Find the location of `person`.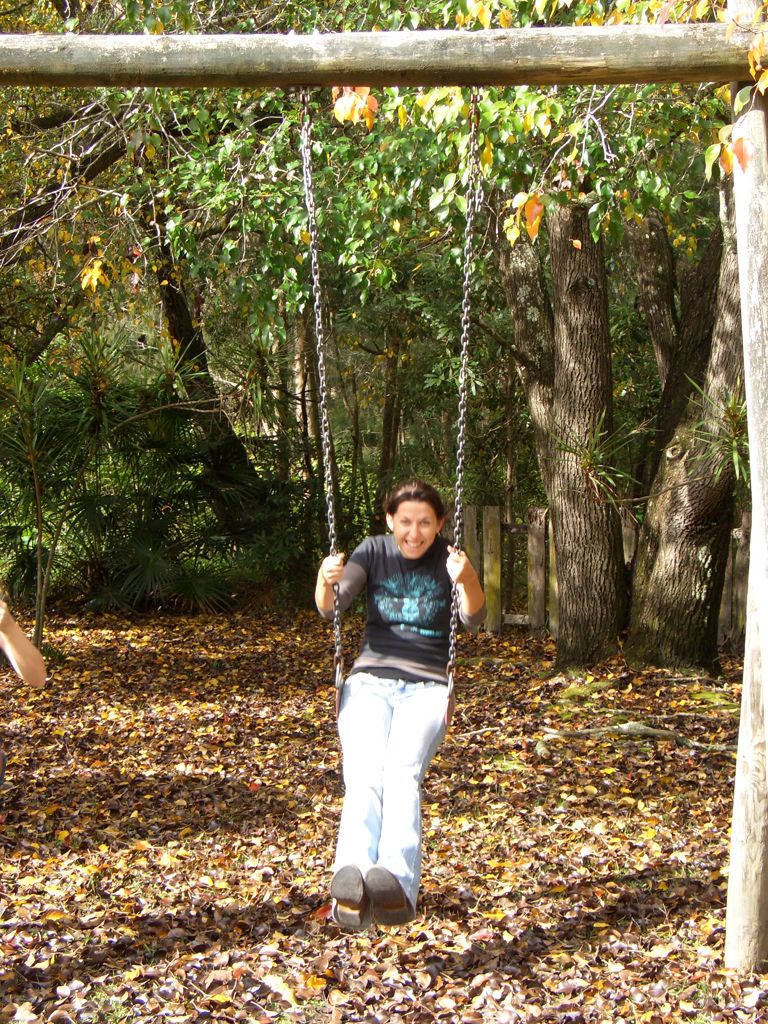
Location: region(0, 595, 44, 693).
